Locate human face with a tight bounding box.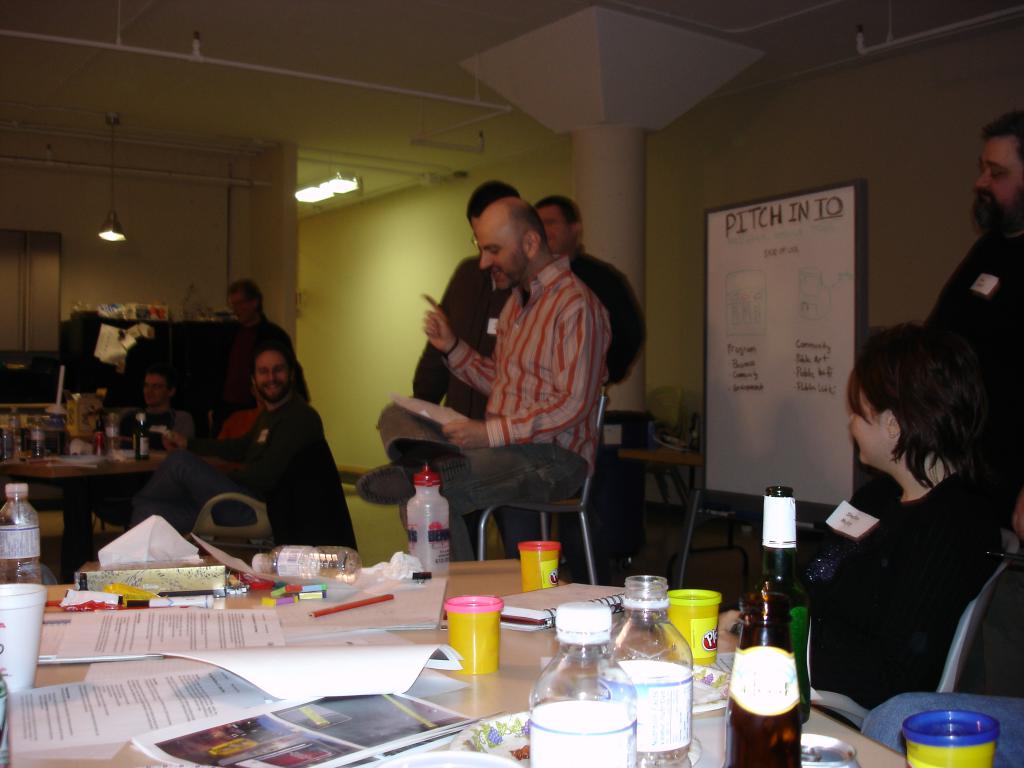
bbox(146, 374, 170, 400).
